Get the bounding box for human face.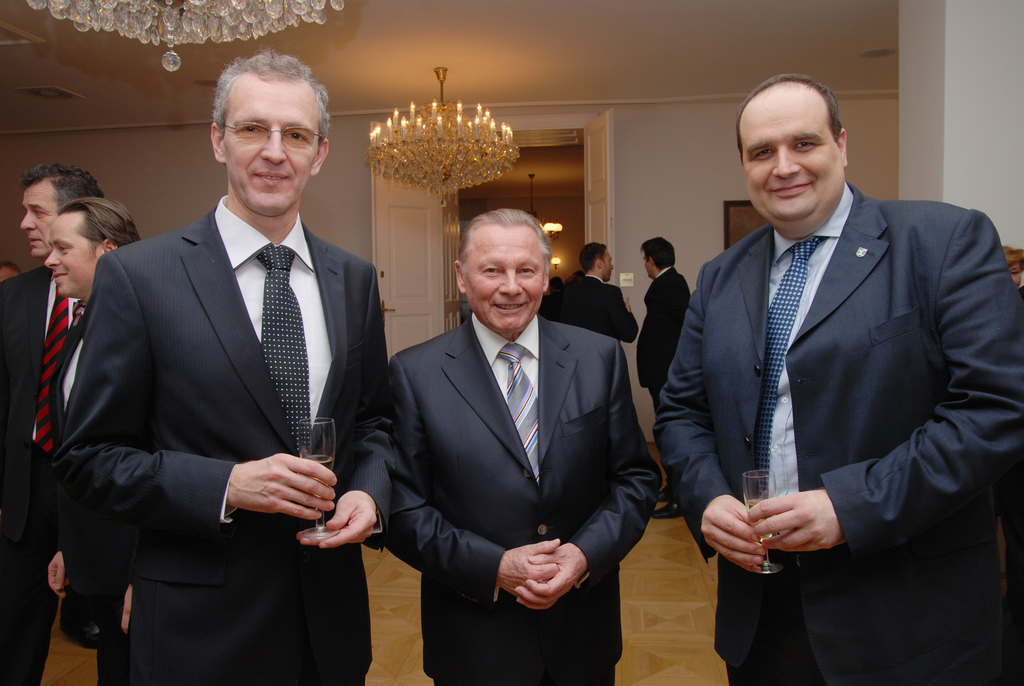
(598,249,616,279).
